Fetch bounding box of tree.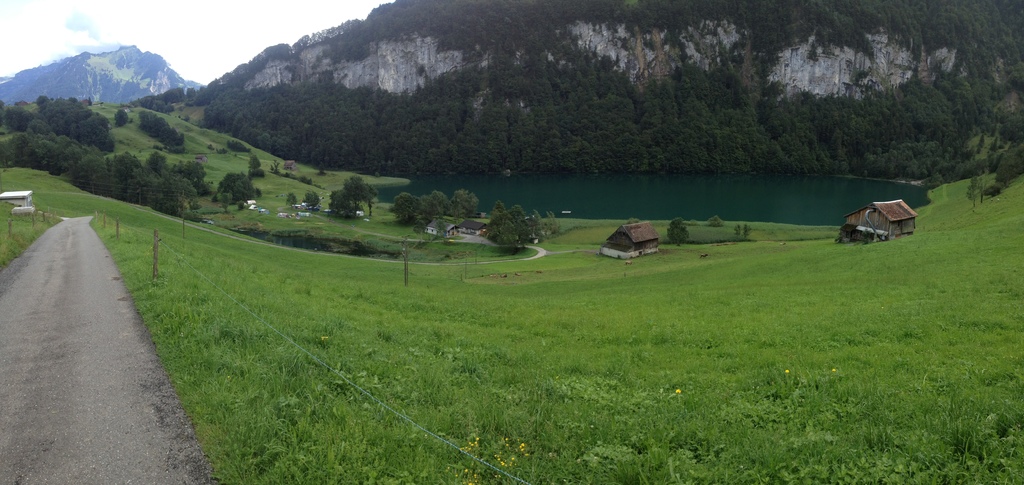
Bbox: 487, 198, 504, 242.
